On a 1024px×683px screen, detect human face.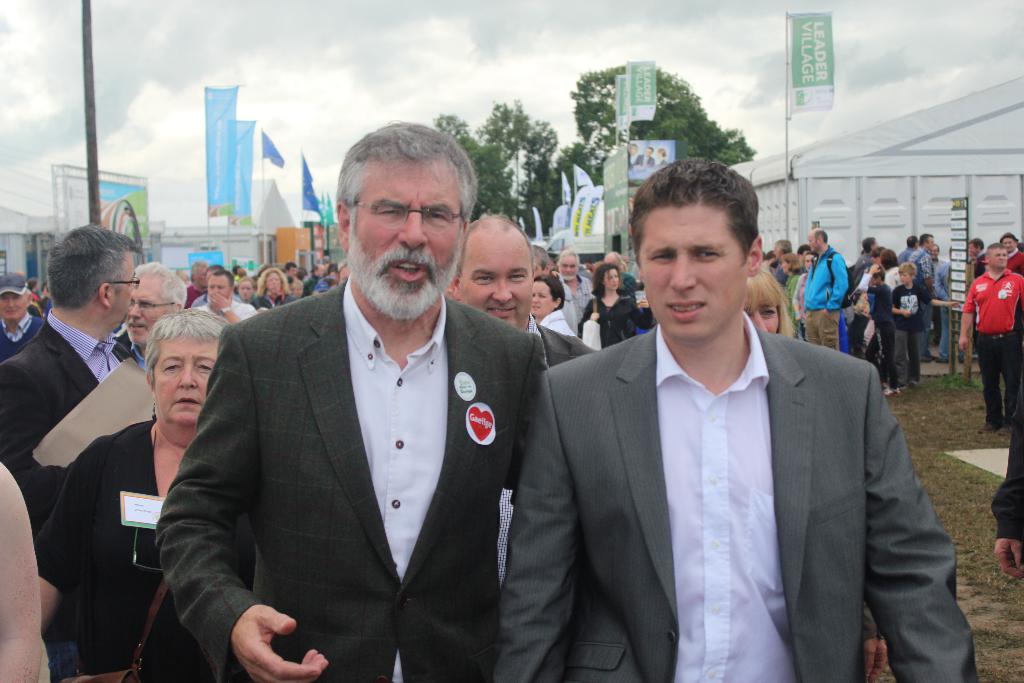
select_region(460, 239, 534, 329).
